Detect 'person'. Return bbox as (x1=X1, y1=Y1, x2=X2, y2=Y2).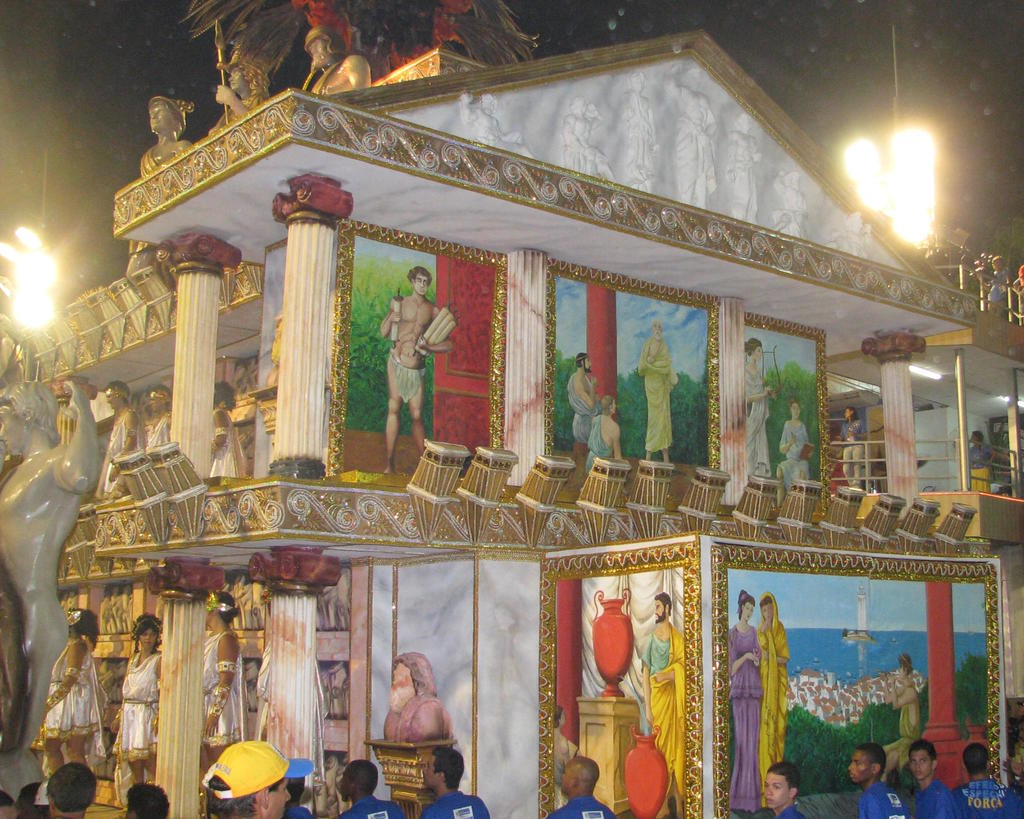
(x1=745, y1=335, x2=773, y2=477).
